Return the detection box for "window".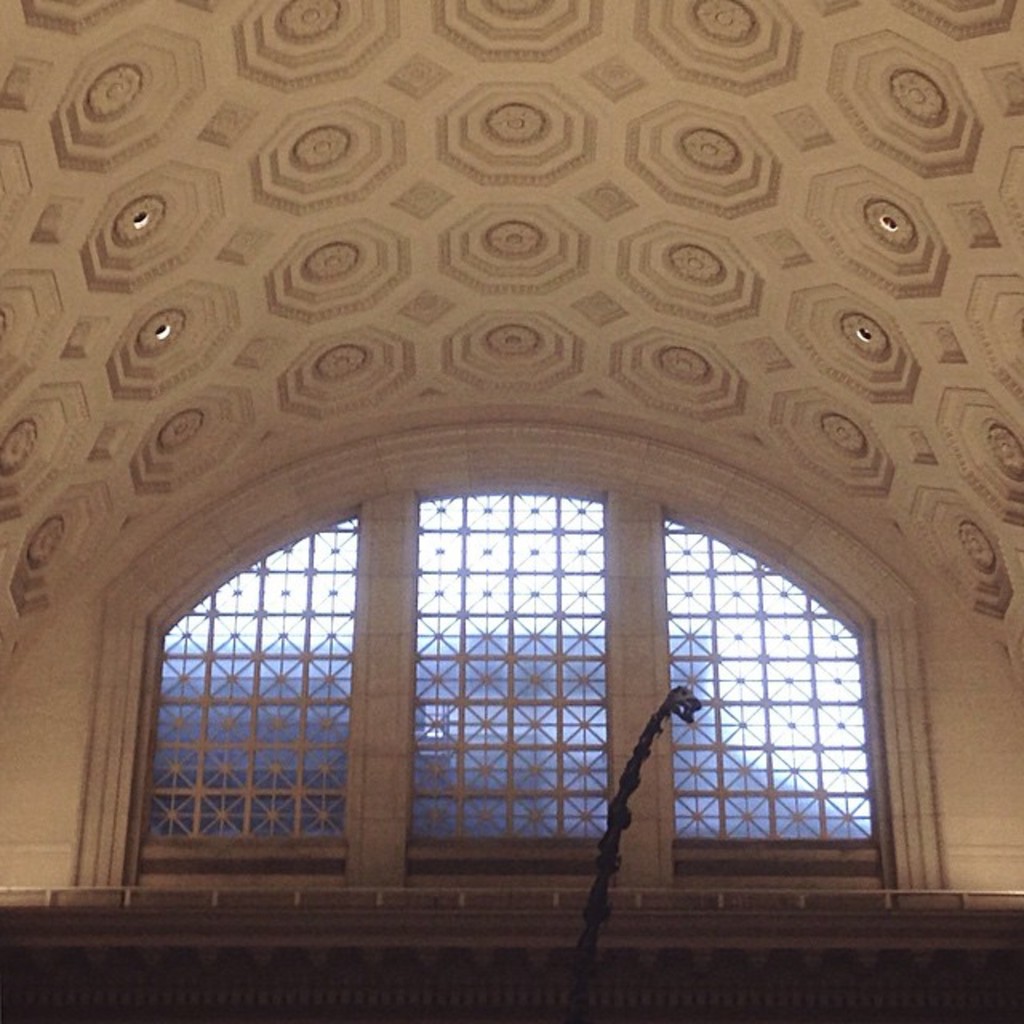
(left=136, top=504, right=362, bottom=882).
